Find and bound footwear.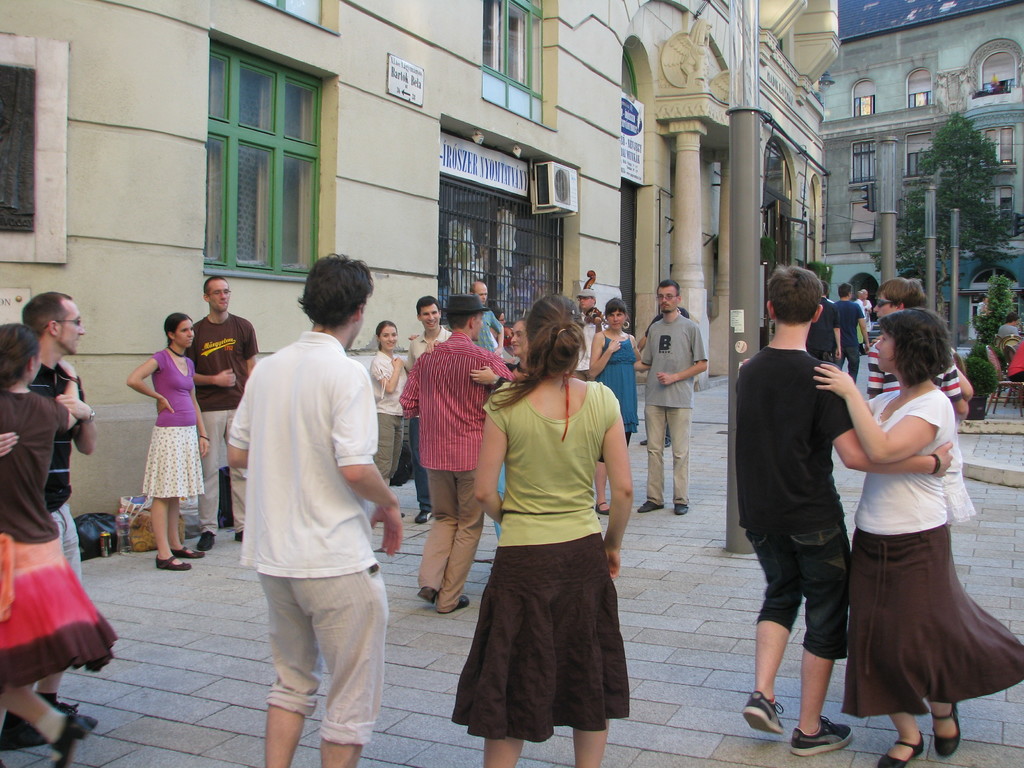
Bound: rect(156, 555, 191, 569).
